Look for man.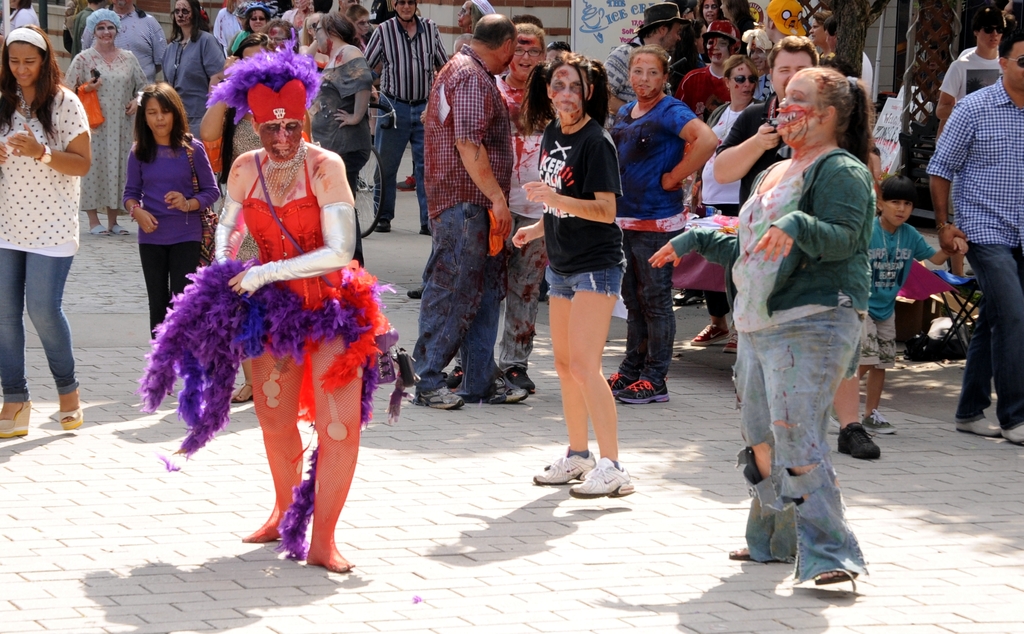
Found: 360 0 454 238.
